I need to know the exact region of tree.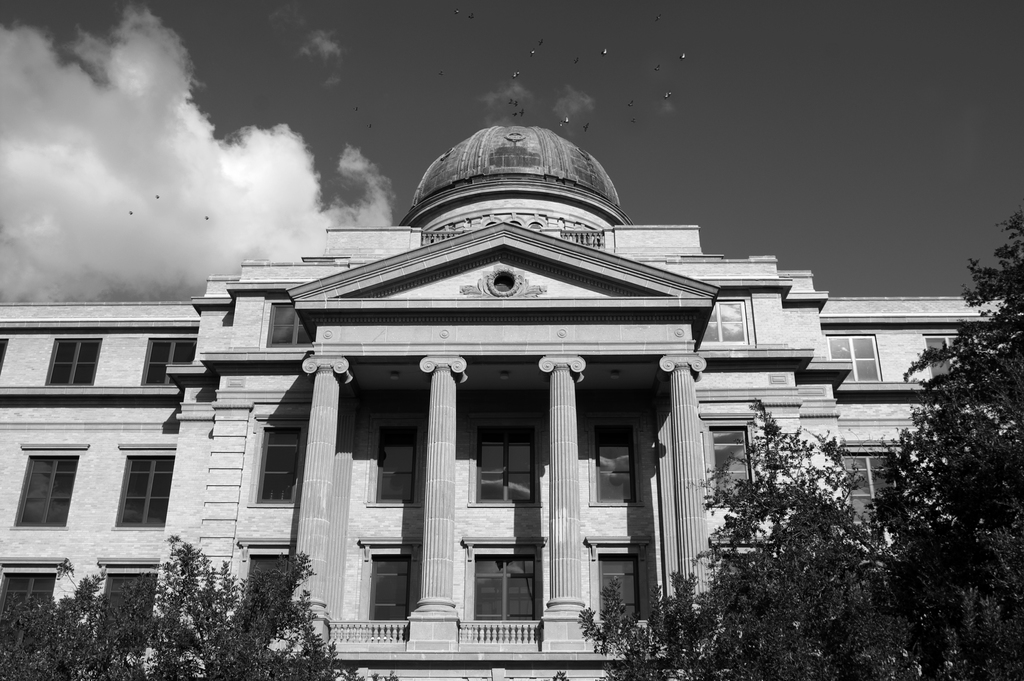
Region: l=0, t=537, r=399, b=680.
